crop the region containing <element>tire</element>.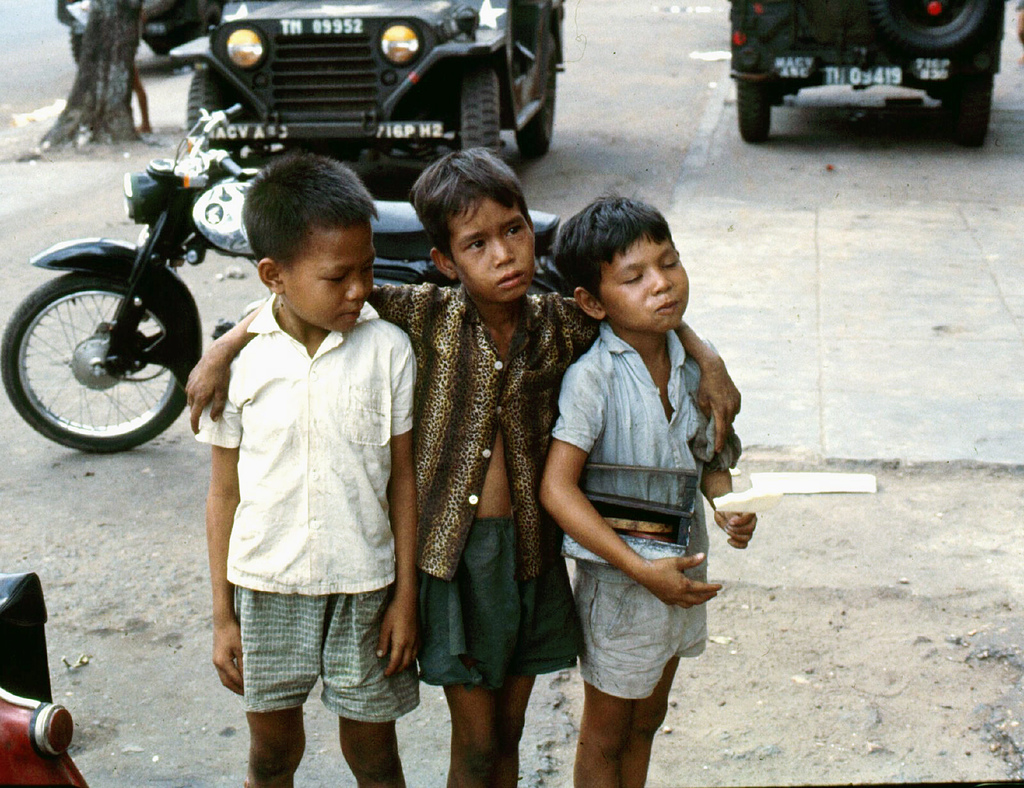
Crop region: detection(180, 66, 230, 157).
